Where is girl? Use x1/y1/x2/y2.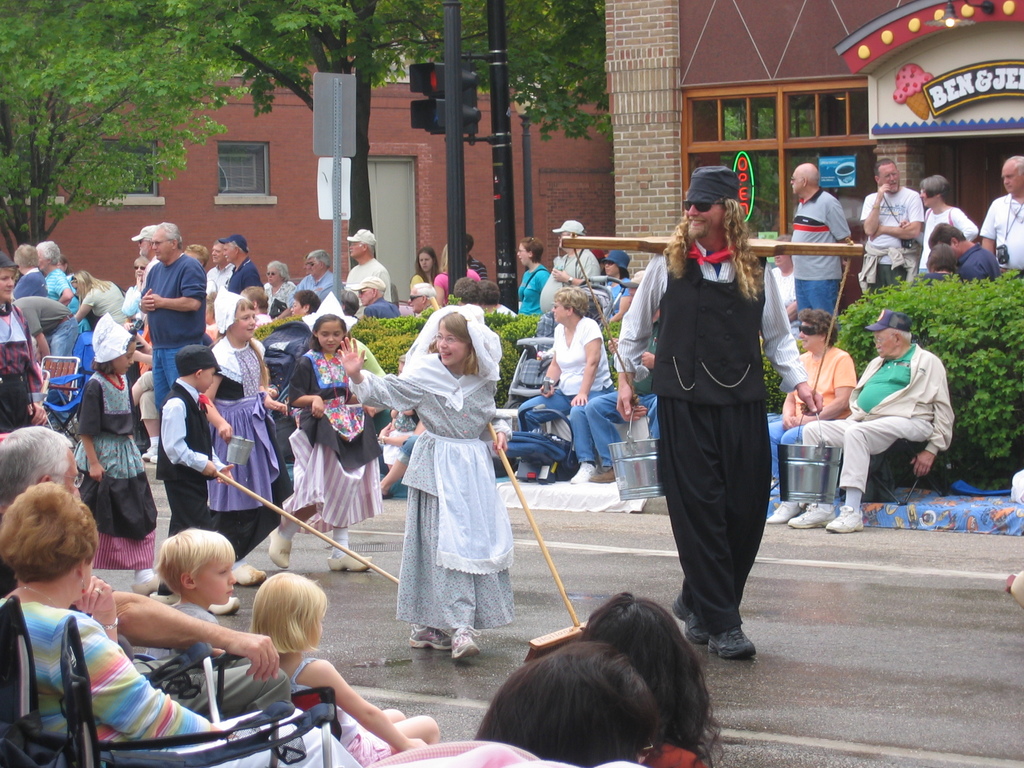
76/319/151/586.
